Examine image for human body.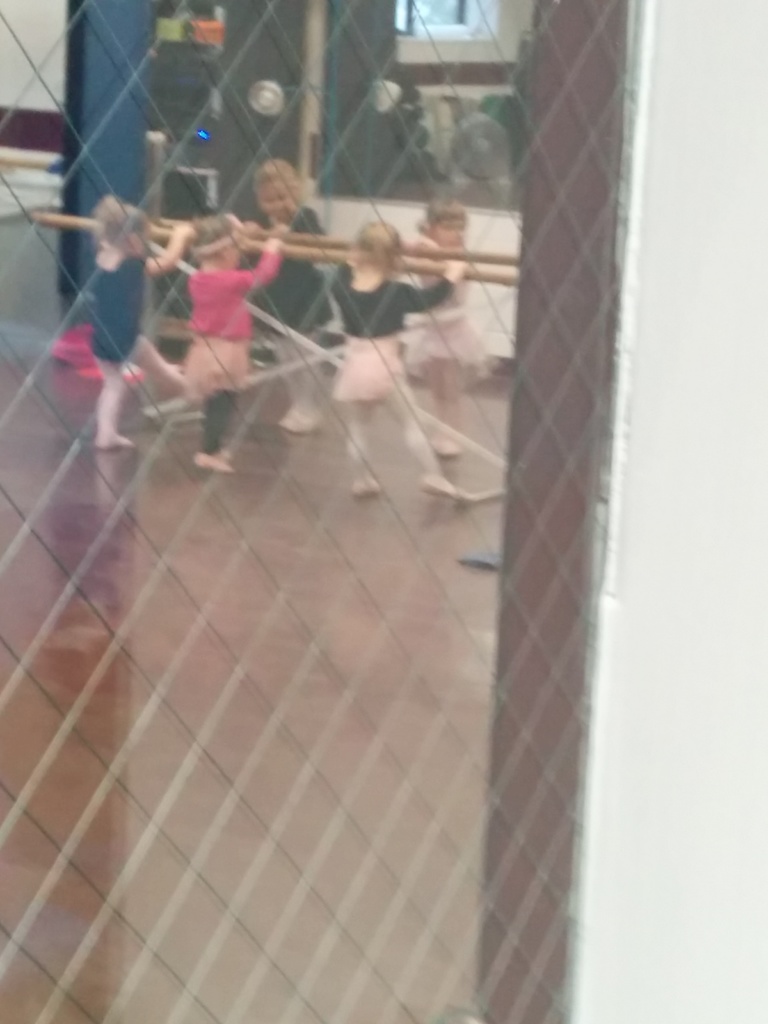
Examination result: [left=184, top=245, right=269, bottom=464].
